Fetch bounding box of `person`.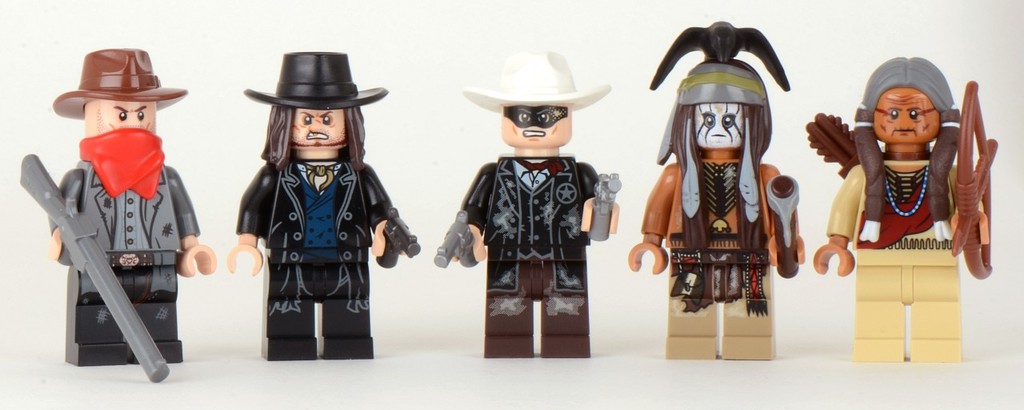
Bbox: Rect(222, 45, 394, 369).
